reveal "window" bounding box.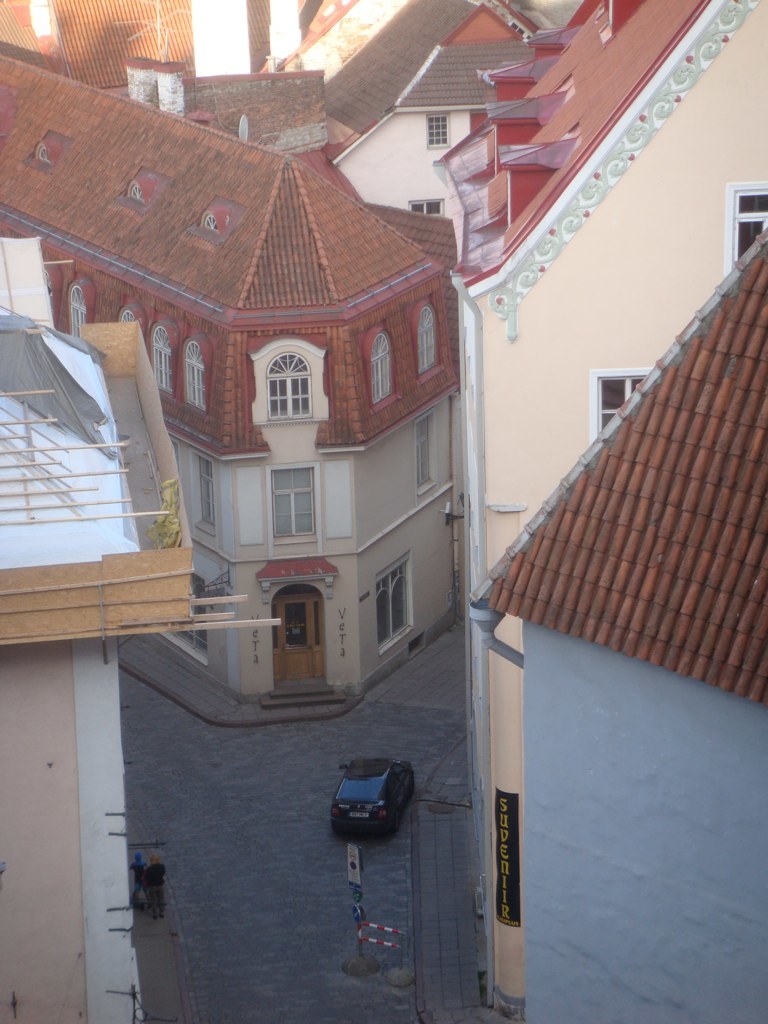
Revealed: locate(418, 425, 437, 489).
